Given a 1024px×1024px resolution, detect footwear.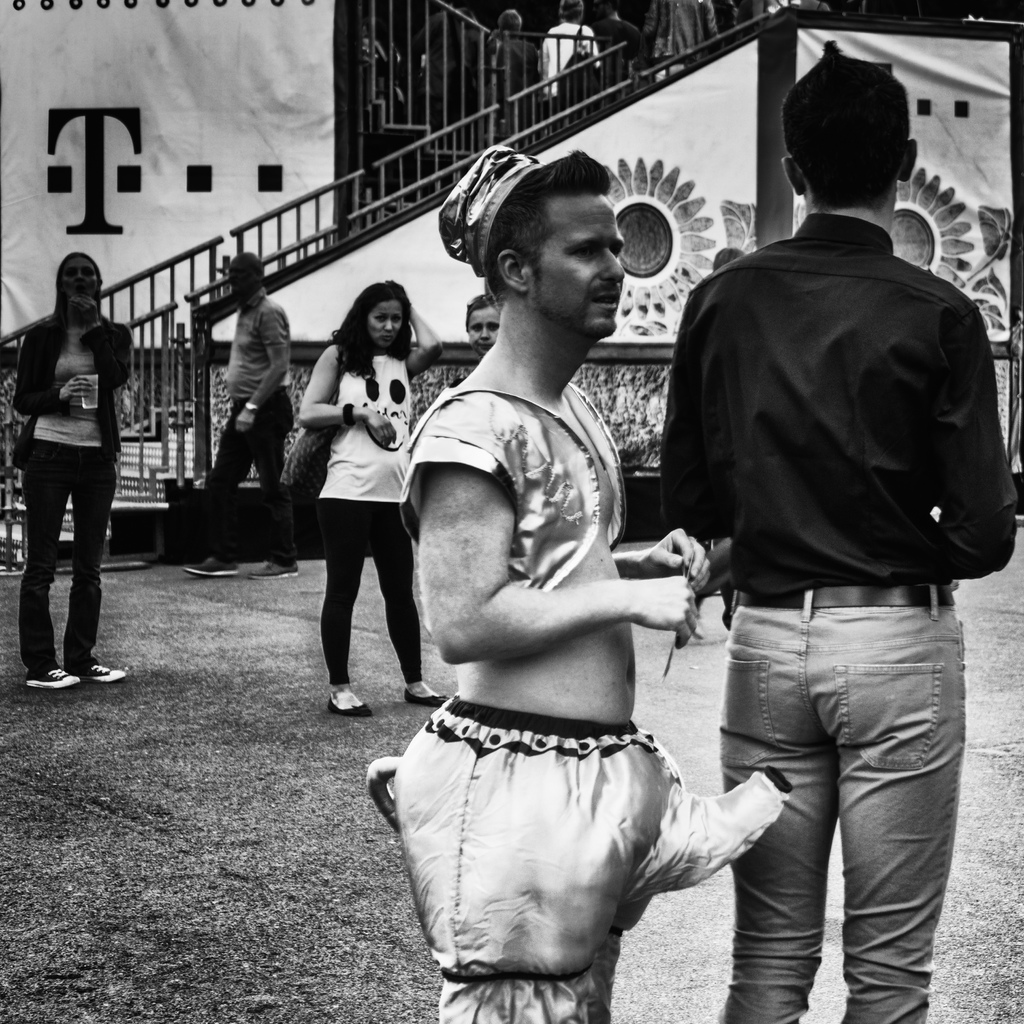
x1=326 y1=695 x2=372 y2=716.
